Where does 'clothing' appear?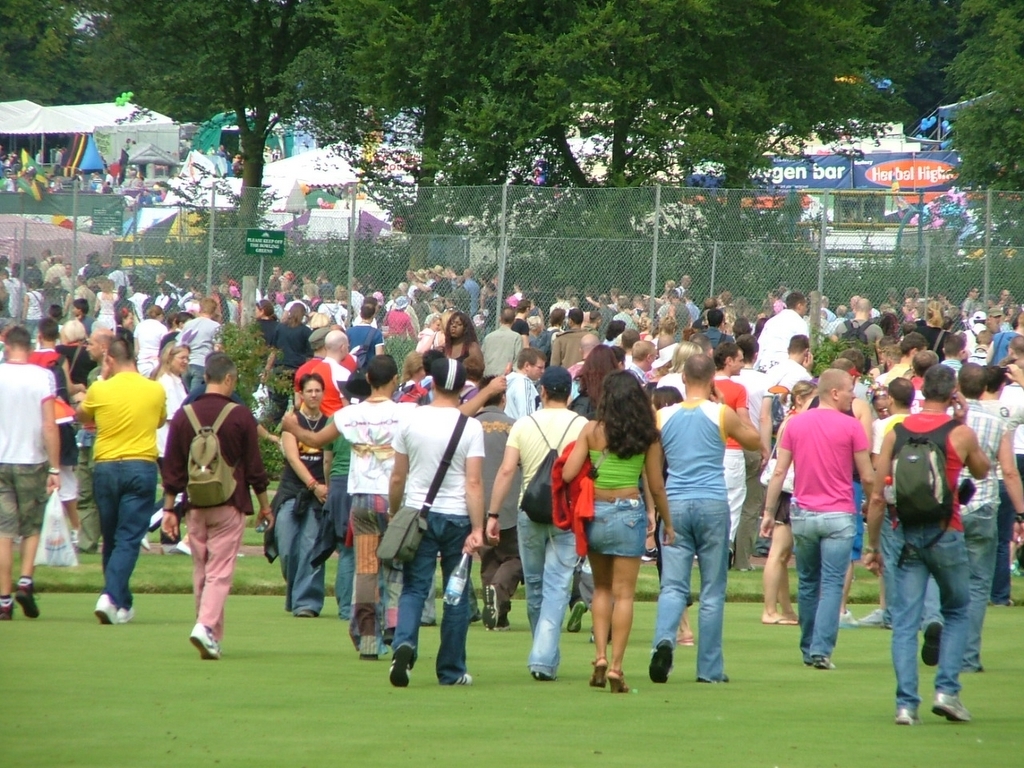
Appears at box(910, 322, 953, 362).
